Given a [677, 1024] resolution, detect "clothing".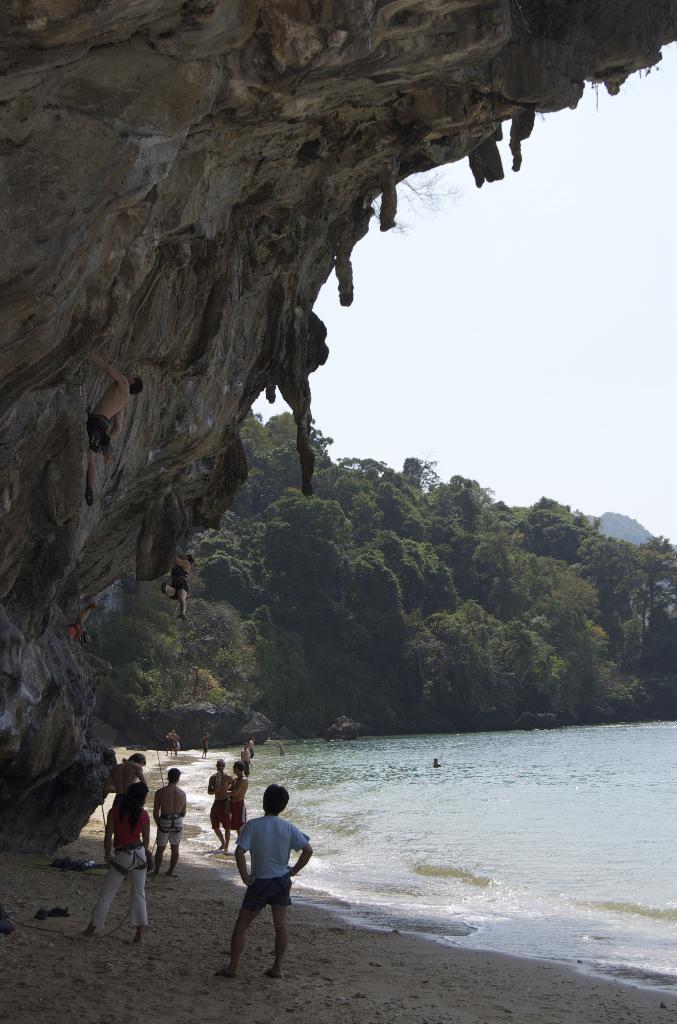
<bbox>231, 810, 308, 903</bbox>.
